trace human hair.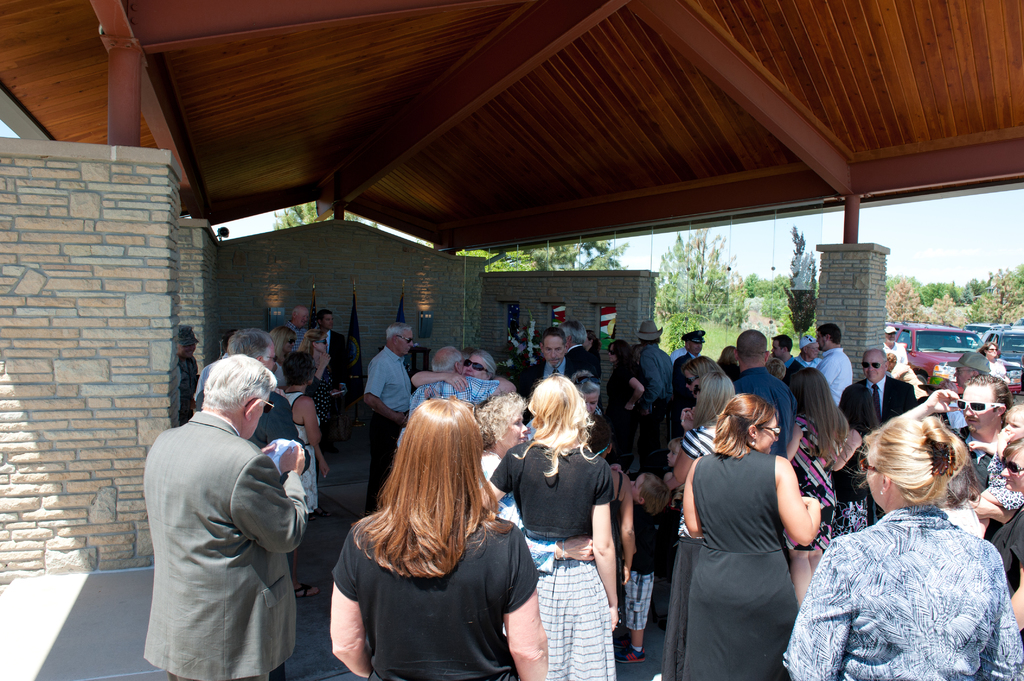
Traced to x1=430 y1=345 x2=461 y2=373.
